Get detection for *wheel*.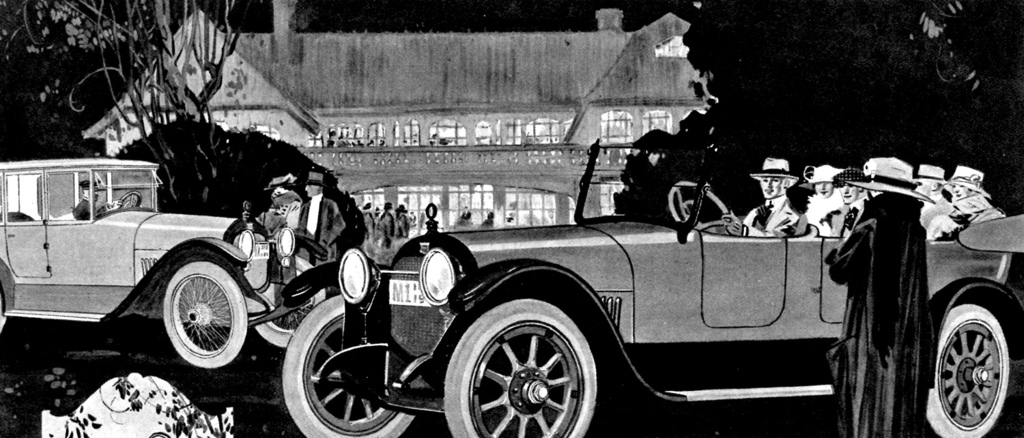
Detection: detection(442, 292, 598, 437).
